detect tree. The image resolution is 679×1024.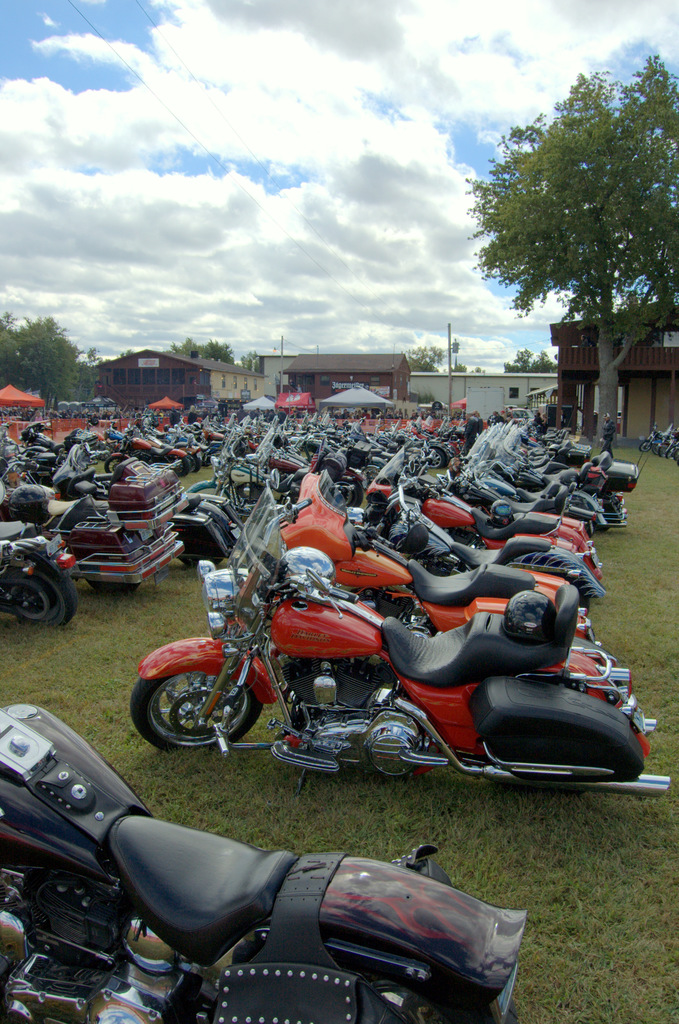
Rect(404, 346, 440, 376).
